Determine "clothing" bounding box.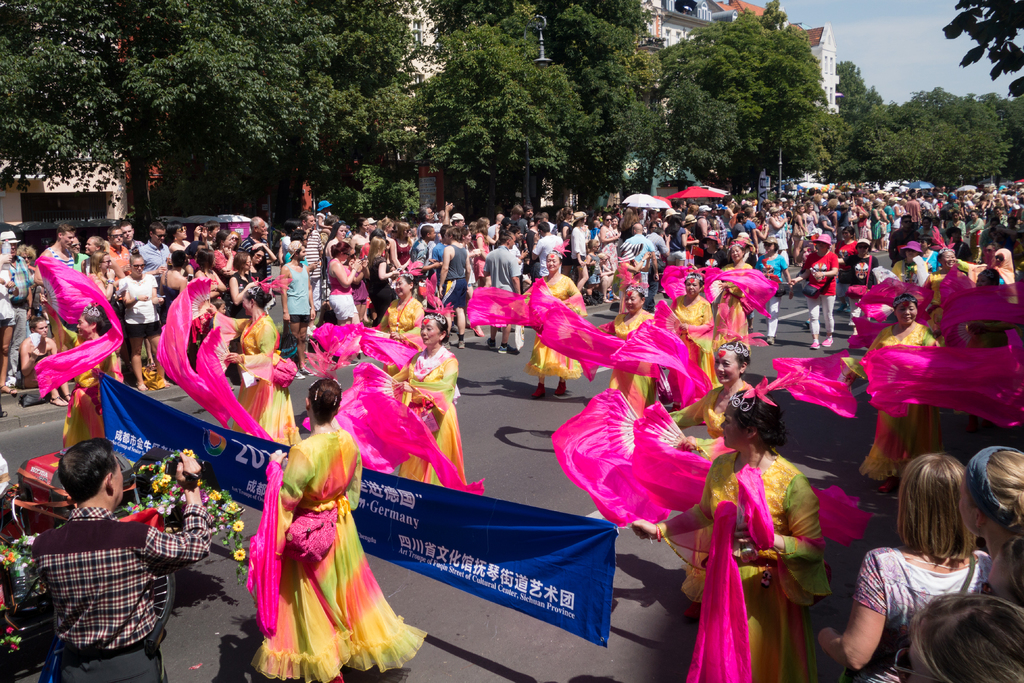
Determined: box(535, 231, 565, 270).
